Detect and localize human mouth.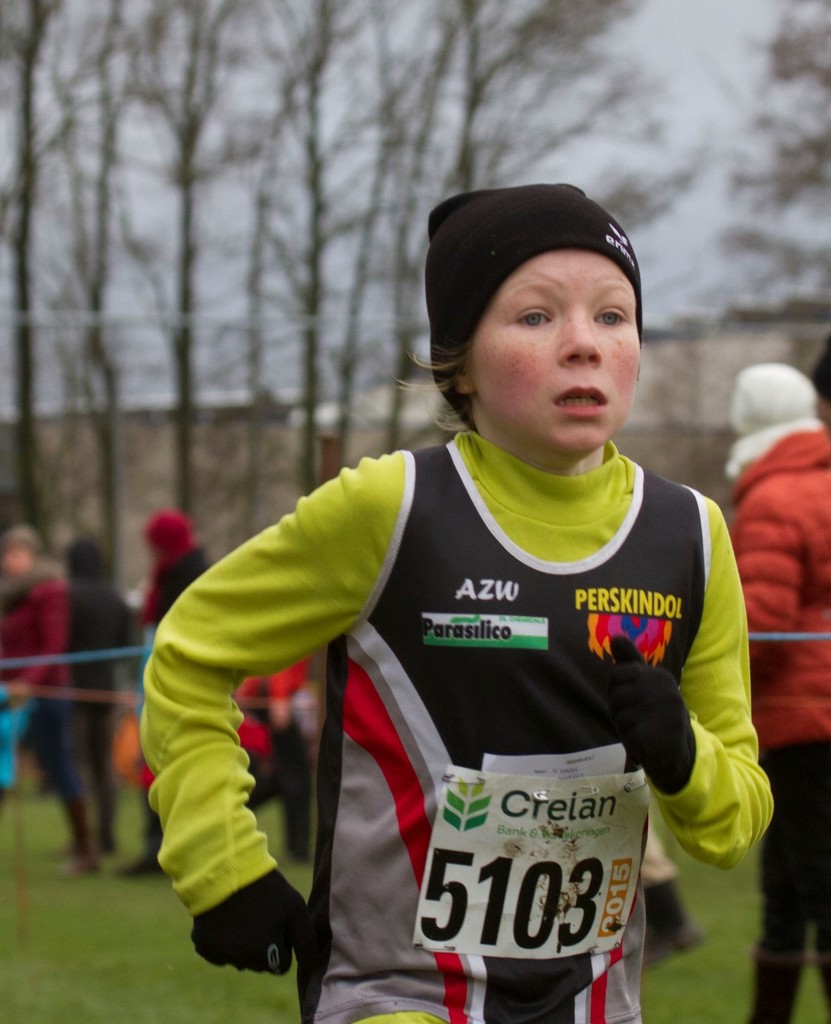
Localized at select_region(549, 380, 613, 420).
